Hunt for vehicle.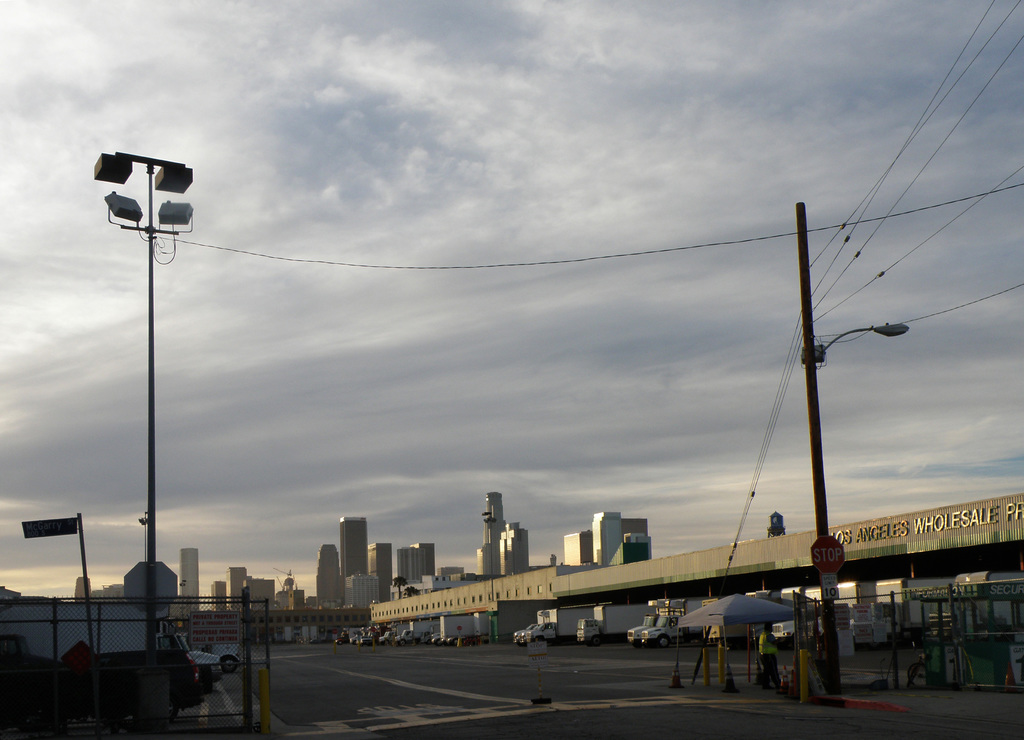
Hunted down at <region>513, 606, 552, 645</region>.
